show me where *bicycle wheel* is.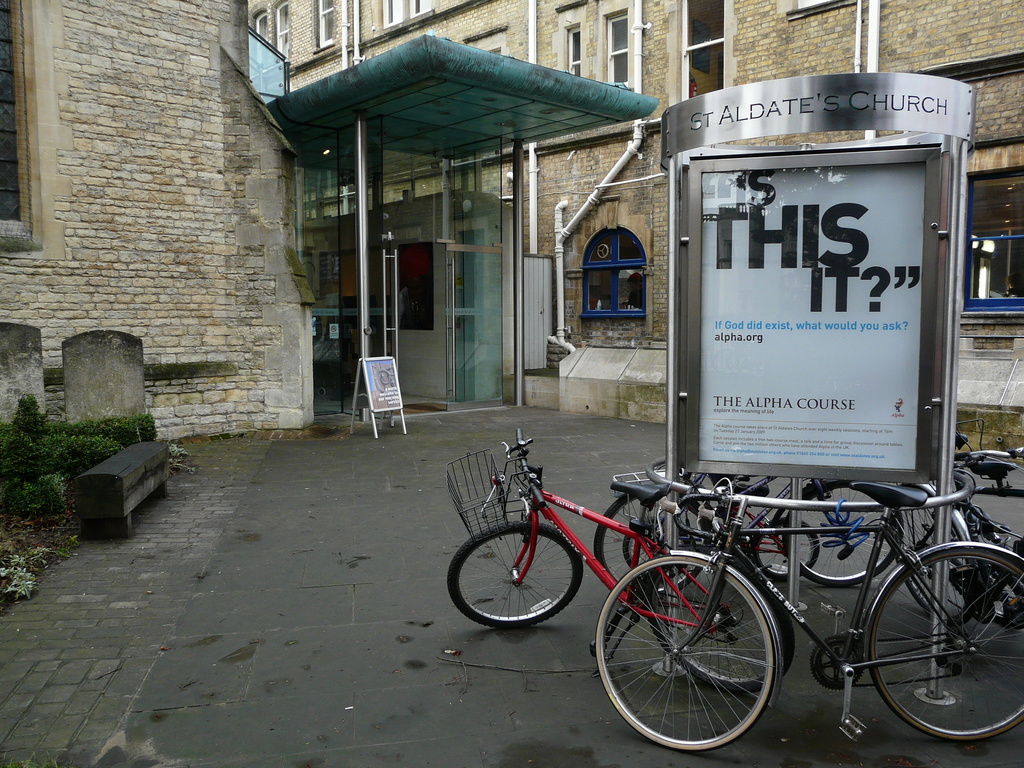
*bicycle wheel* is at (left=593, top=486, right=708, bottom=598).
